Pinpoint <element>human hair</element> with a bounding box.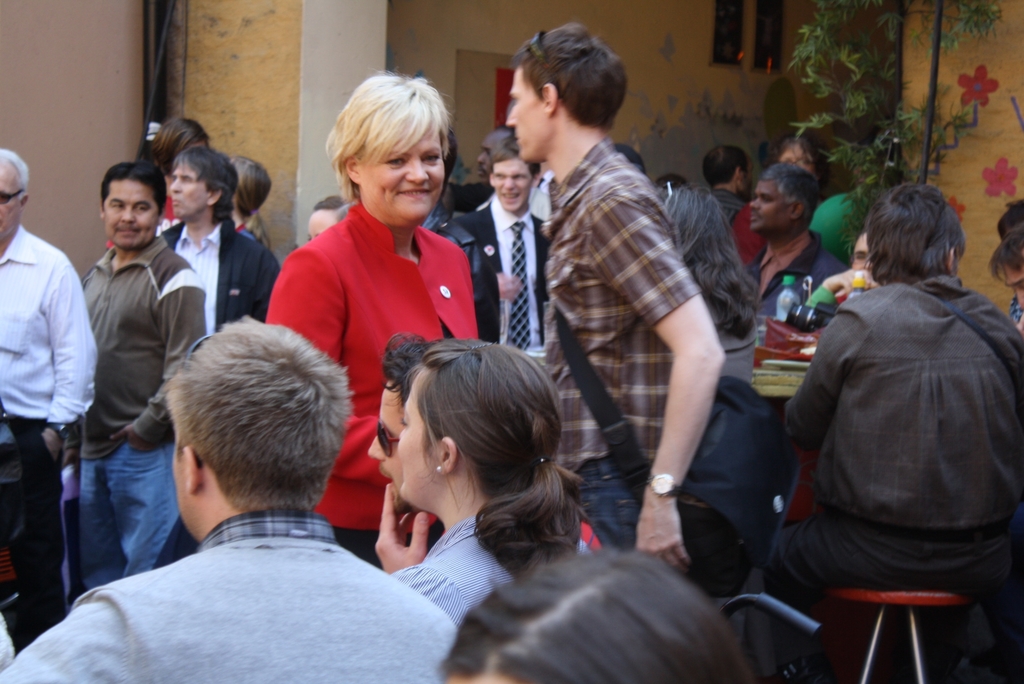
232:152:271:218.
